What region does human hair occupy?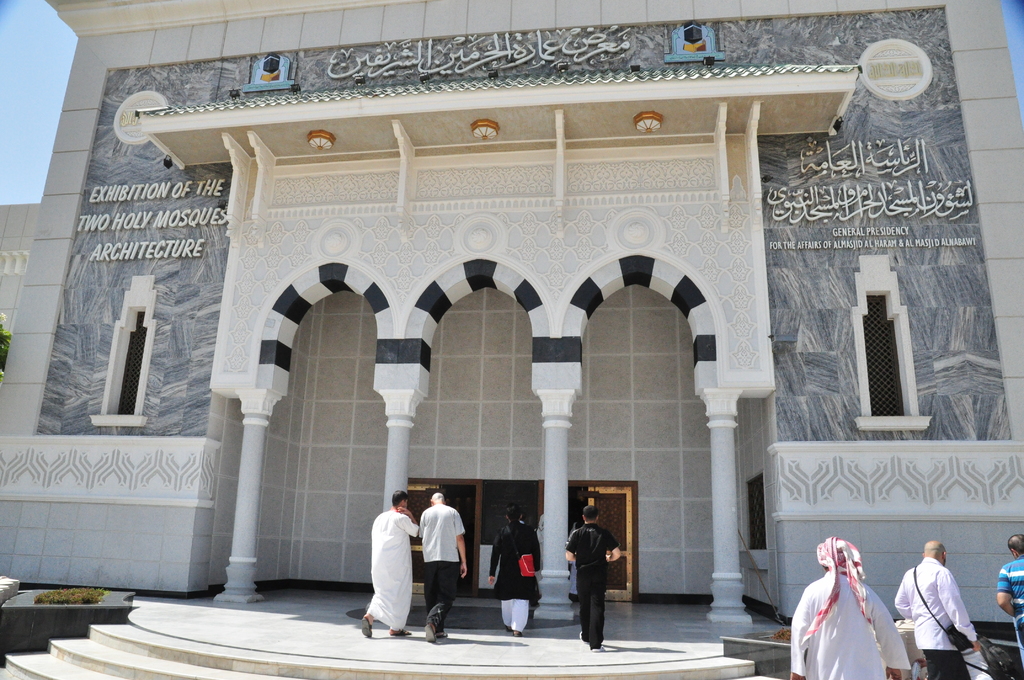
x1=1007, y1=531, x2=1023, y2=556.
